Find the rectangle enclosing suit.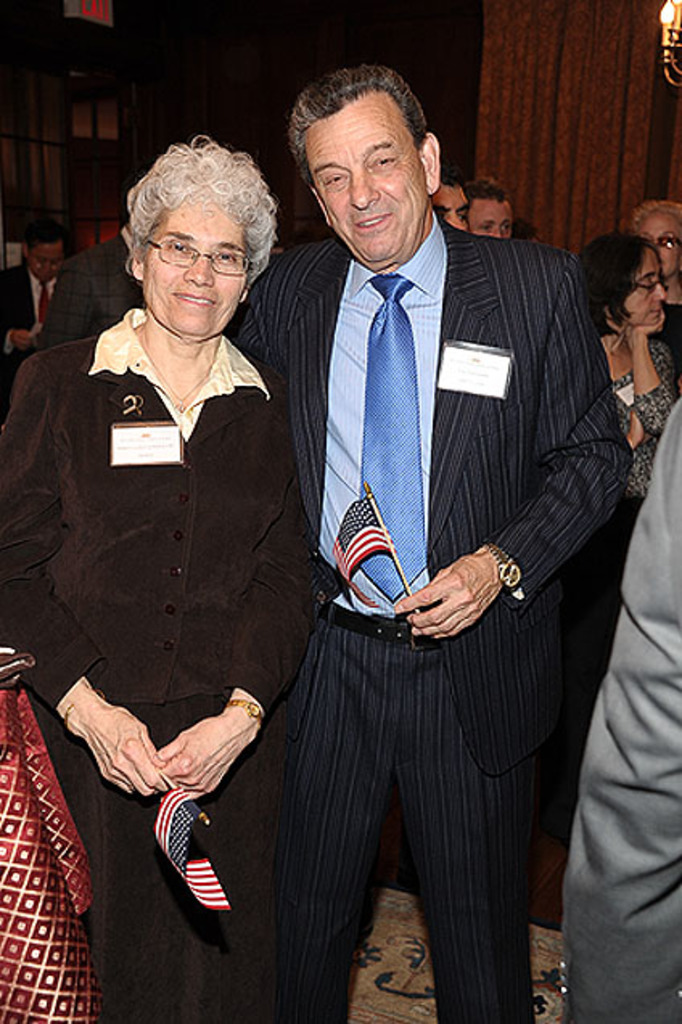
box=[236, 207, 634, 1022].
